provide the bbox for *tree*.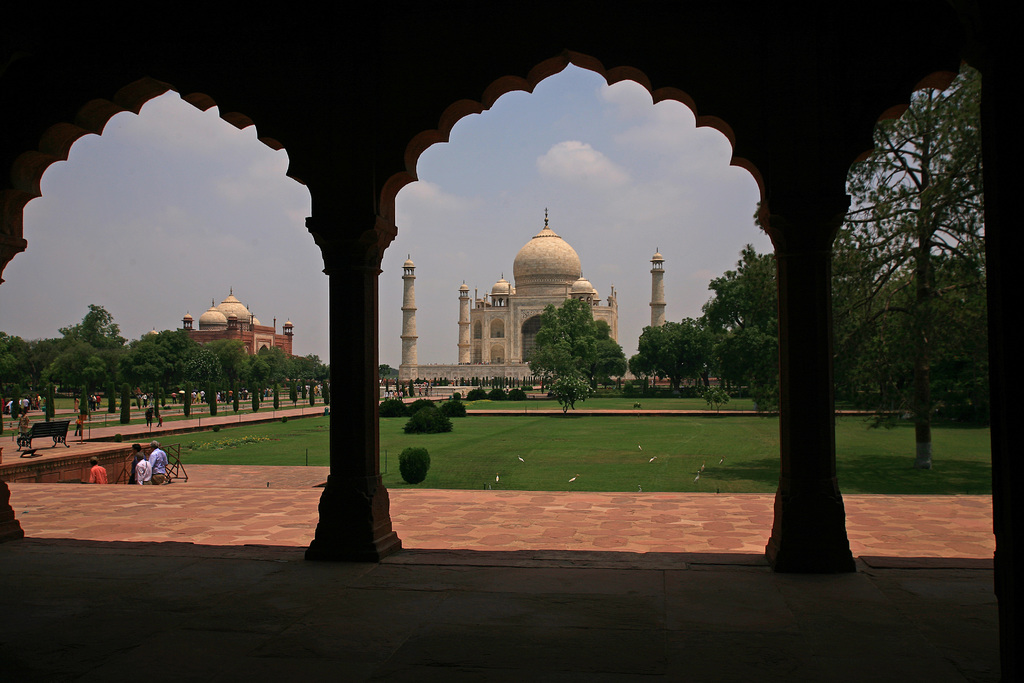
Rect(379, 361, 404, 386).
